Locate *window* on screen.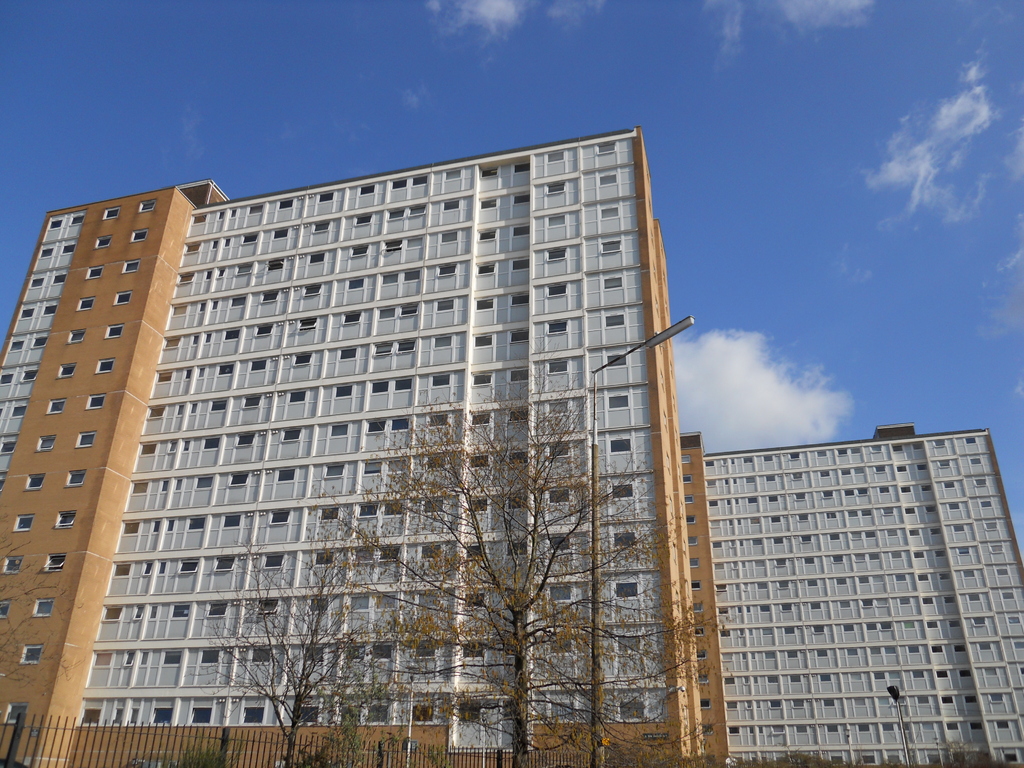
On screen at pyautogui.locateOnScreen(684, 495, 691, 504).
